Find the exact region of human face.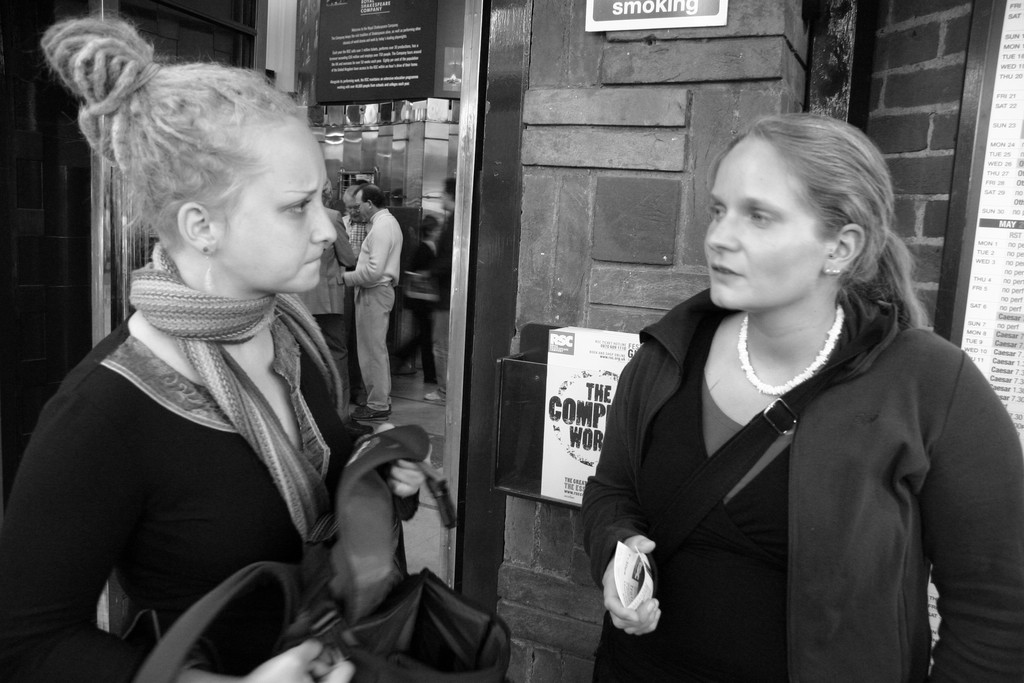
Exact region: [218, 114, 335, 291].
